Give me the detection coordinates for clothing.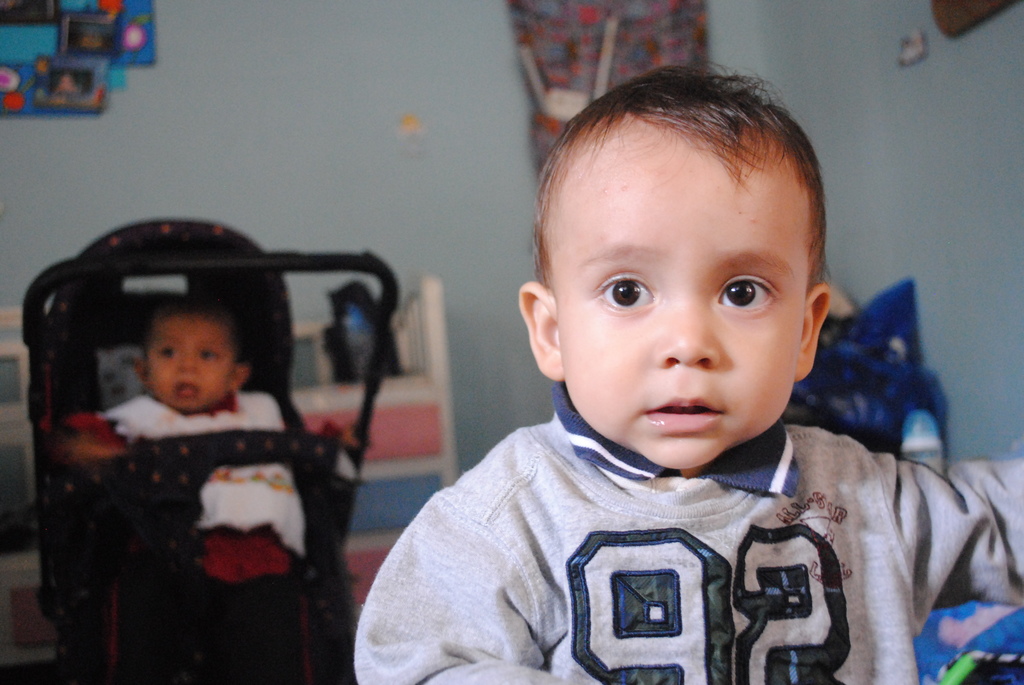
317/371/1007/681.
